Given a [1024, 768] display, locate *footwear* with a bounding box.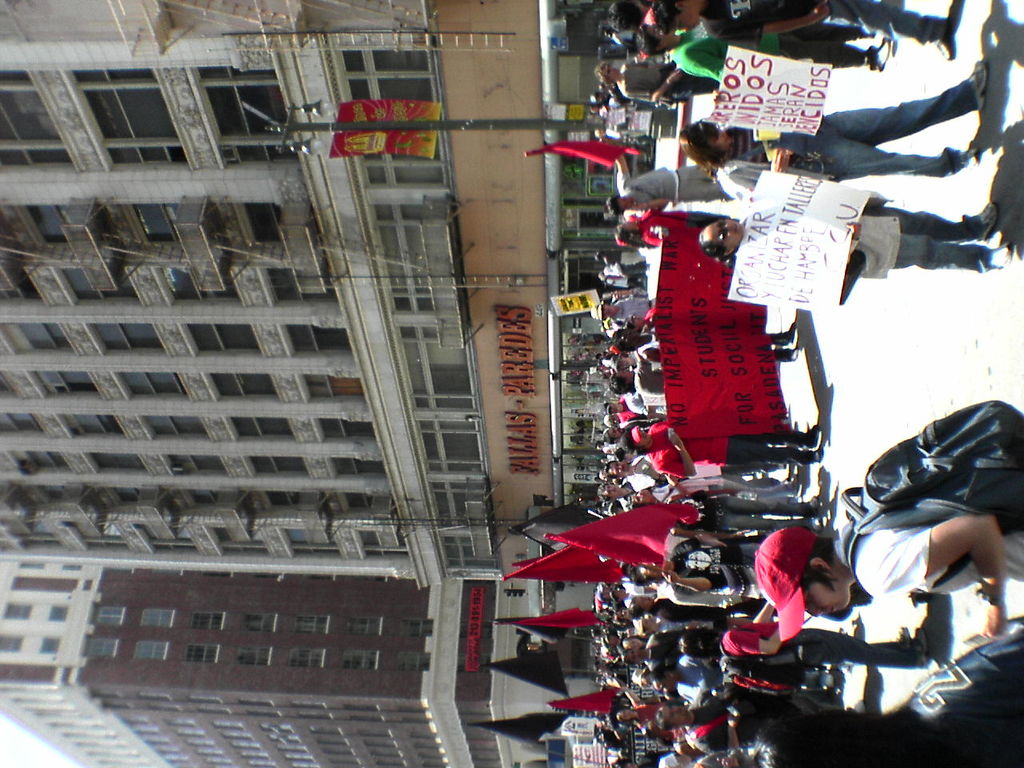
Located: [791, 342, 798, 364].
